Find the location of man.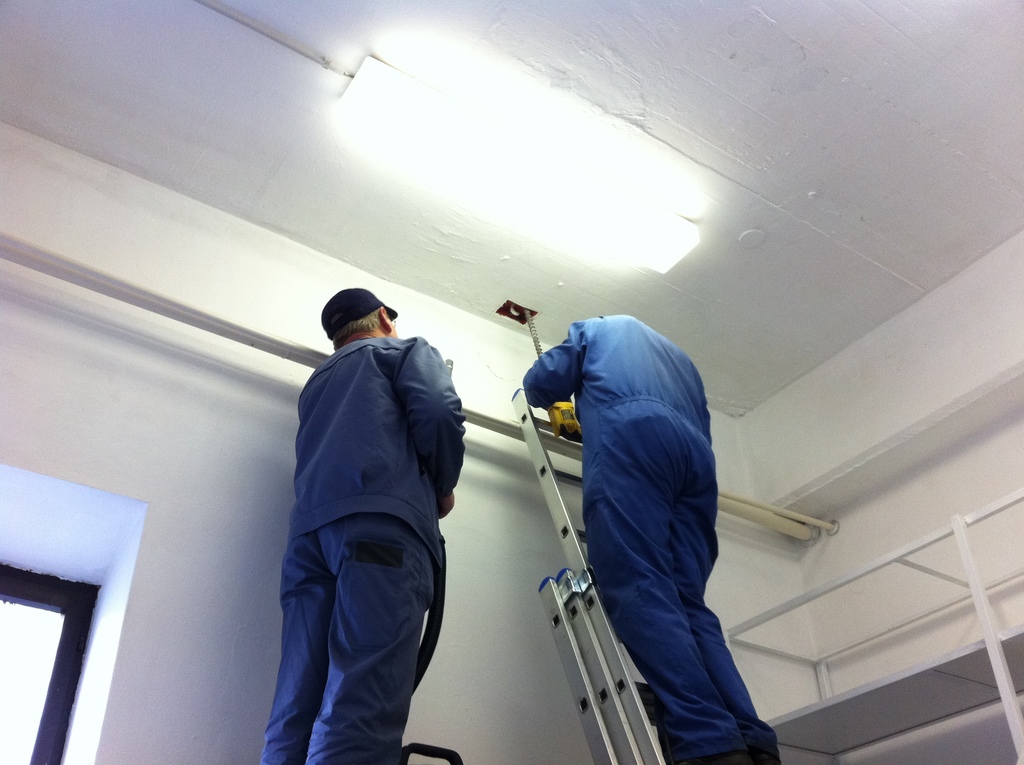
Location: <region>247, 257, 472, 764</region>.
